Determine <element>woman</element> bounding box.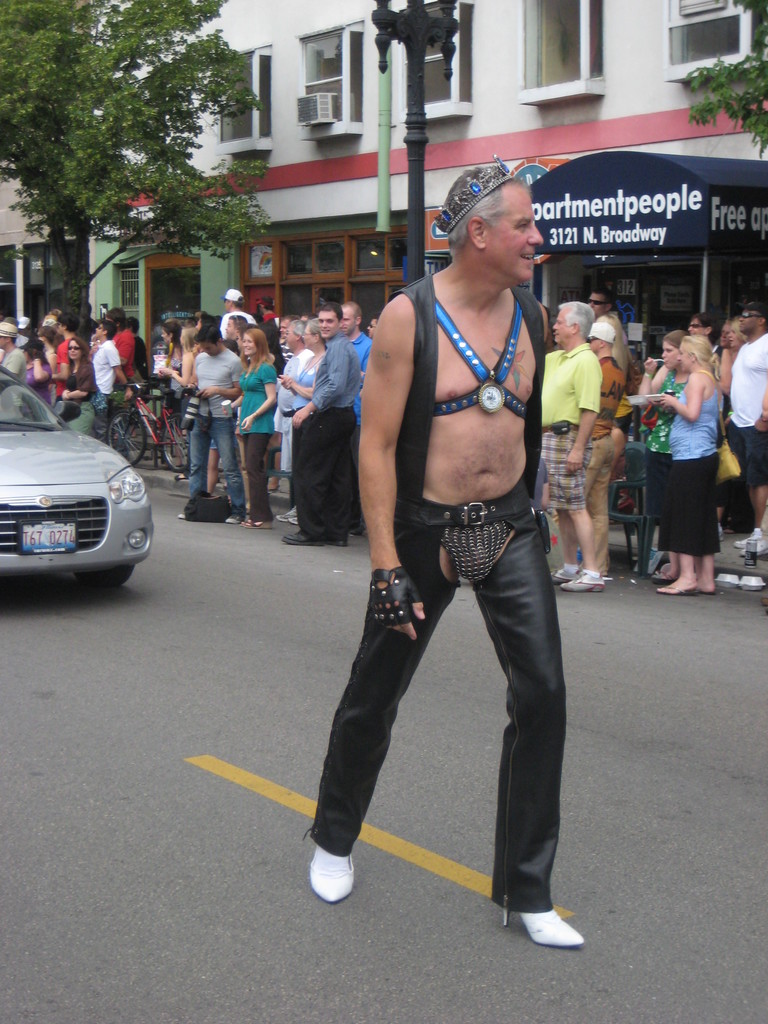
Determined: [left=54, top=332, right=100, bottom=435].
